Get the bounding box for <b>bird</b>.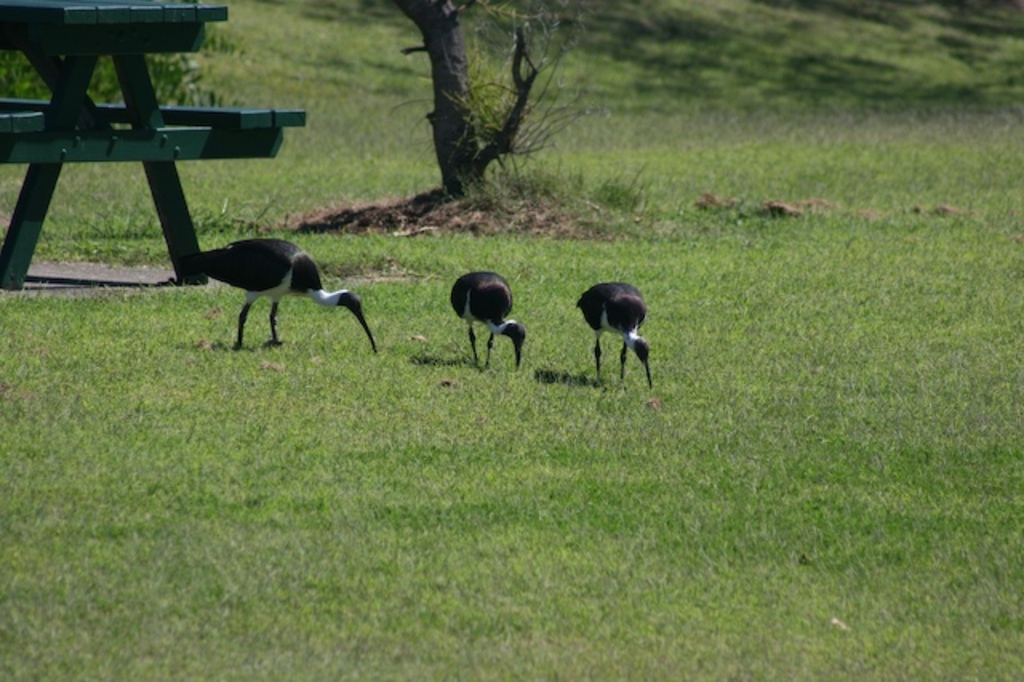
[573,283,654,387].
